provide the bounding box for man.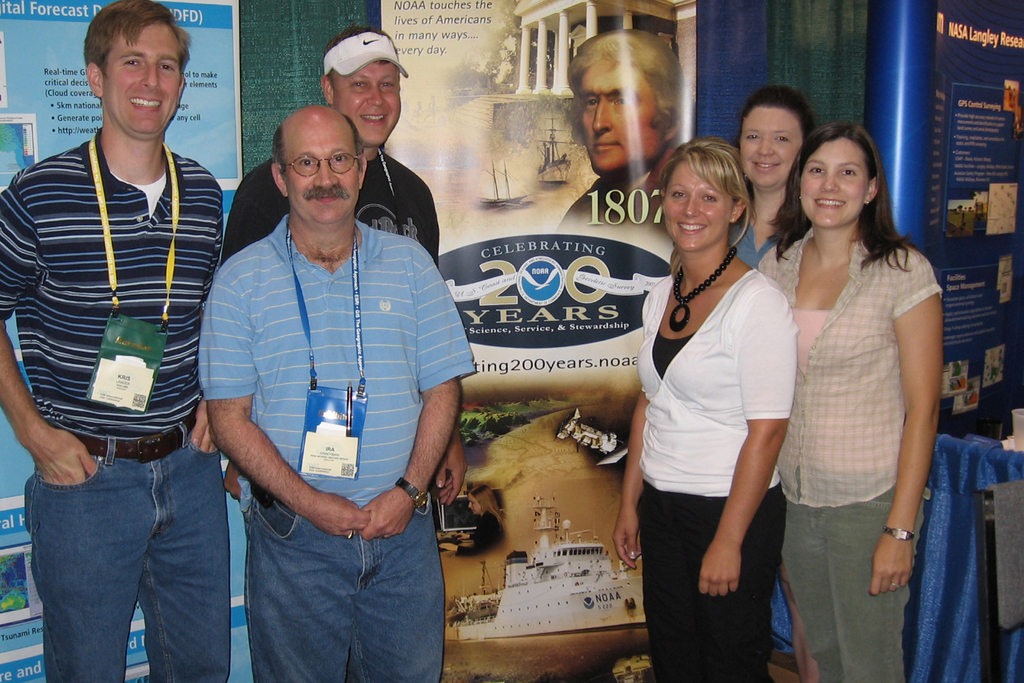
(0, 0, 221, 682).
